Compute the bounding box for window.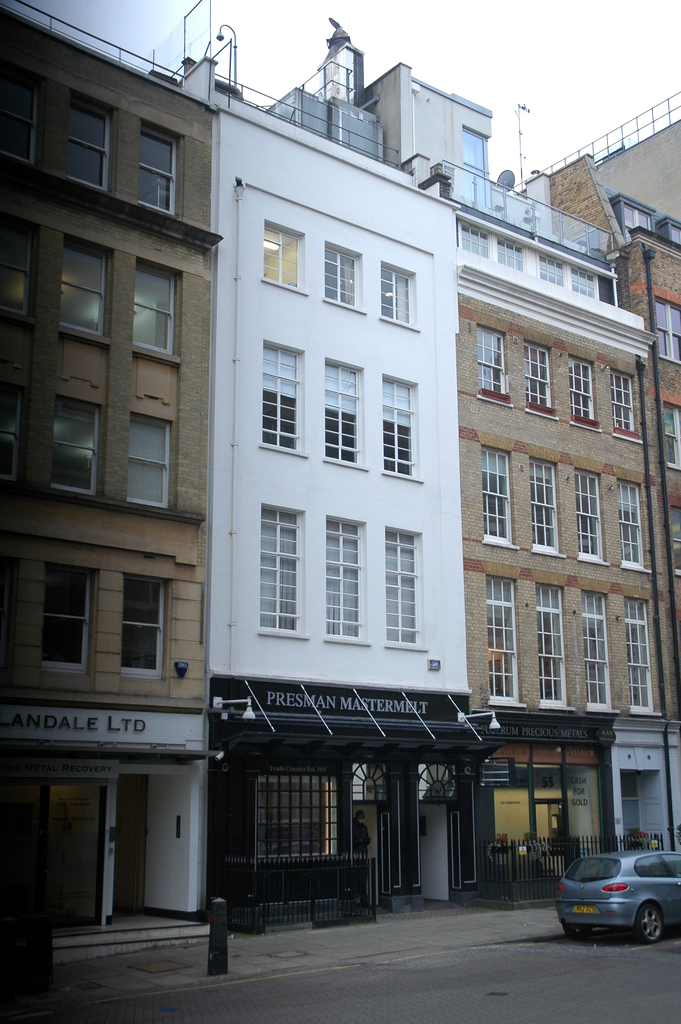
<bbox>611, 378, 630, 433</bbox>.
